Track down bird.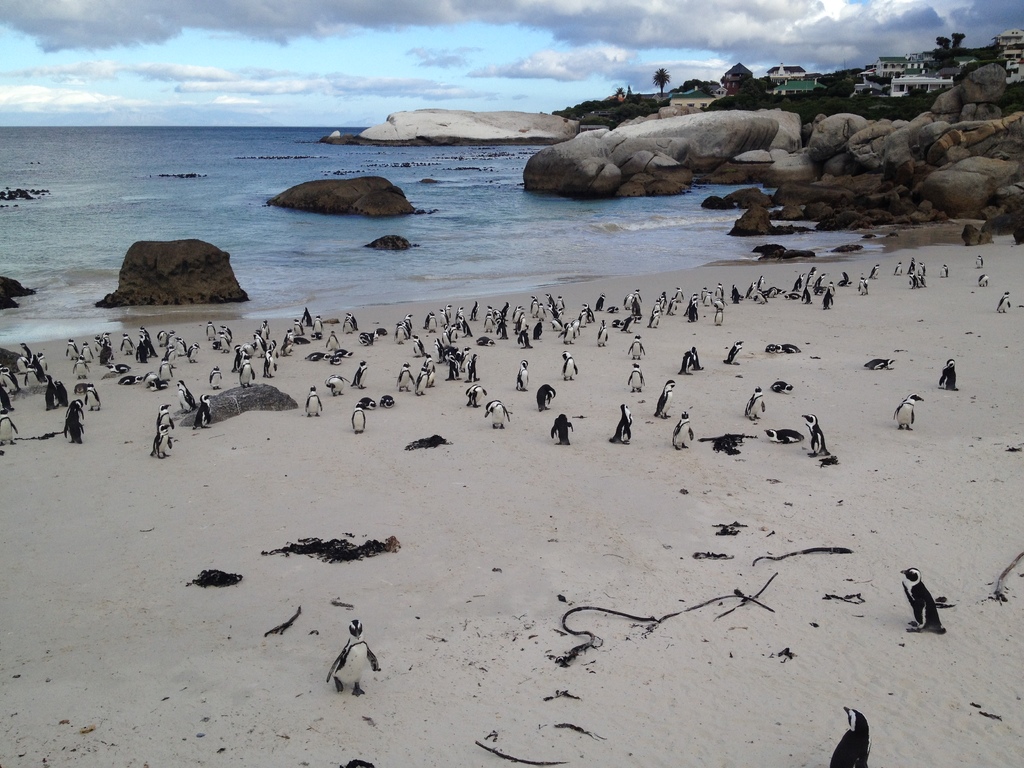
Tracked to 464, 353, 477, 383.
